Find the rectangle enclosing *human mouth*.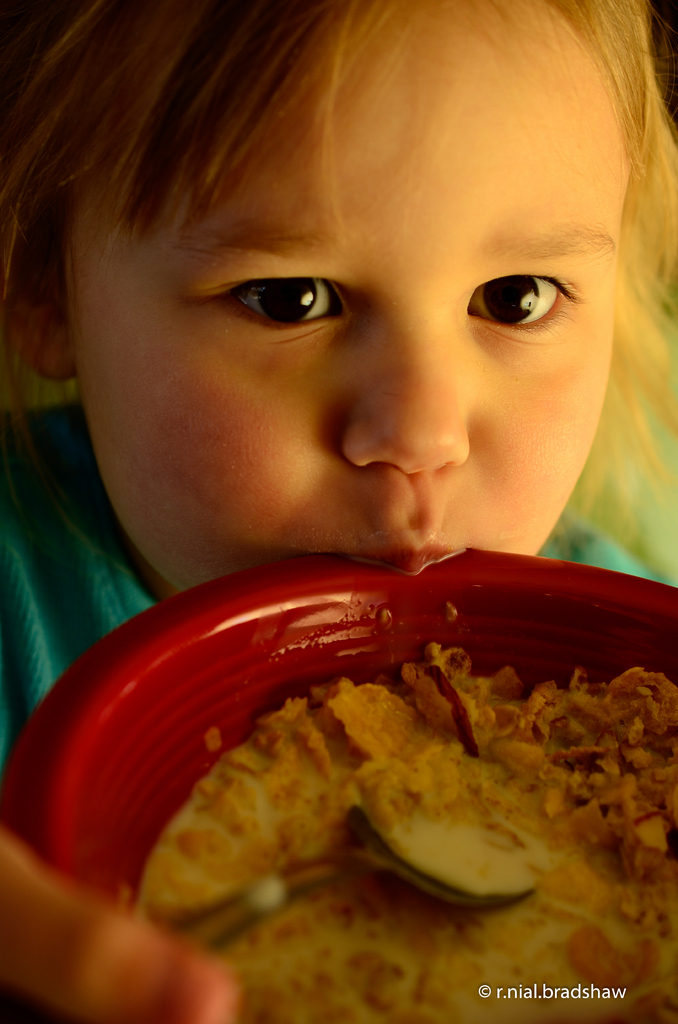
select_region(284, 517, 484, 577).
